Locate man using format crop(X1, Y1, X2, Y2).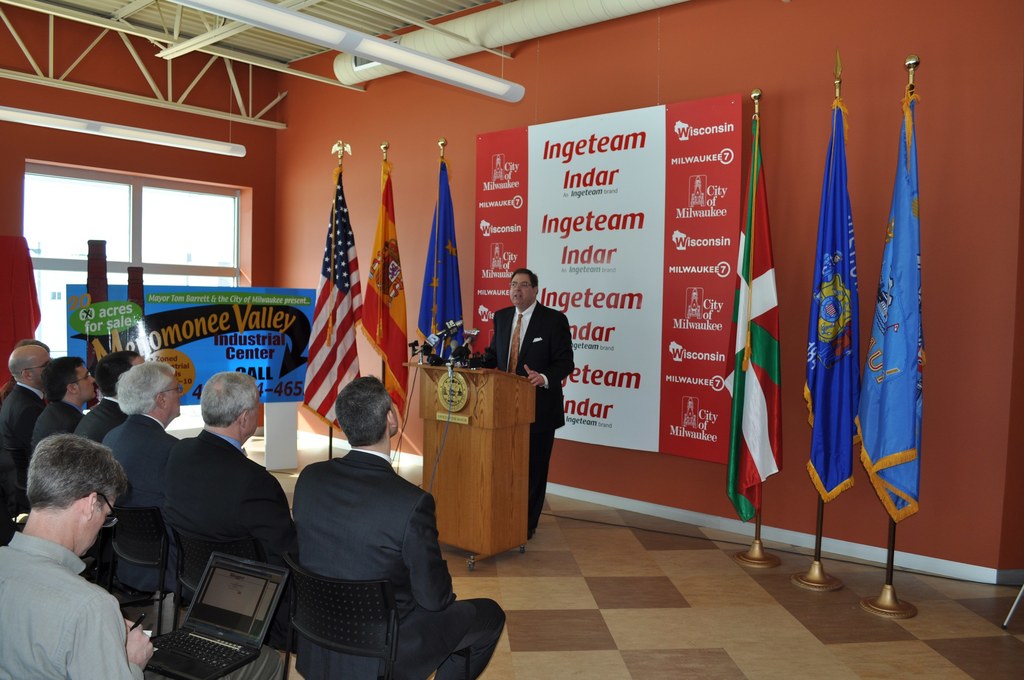
crop(30, 356, 97, 462).
